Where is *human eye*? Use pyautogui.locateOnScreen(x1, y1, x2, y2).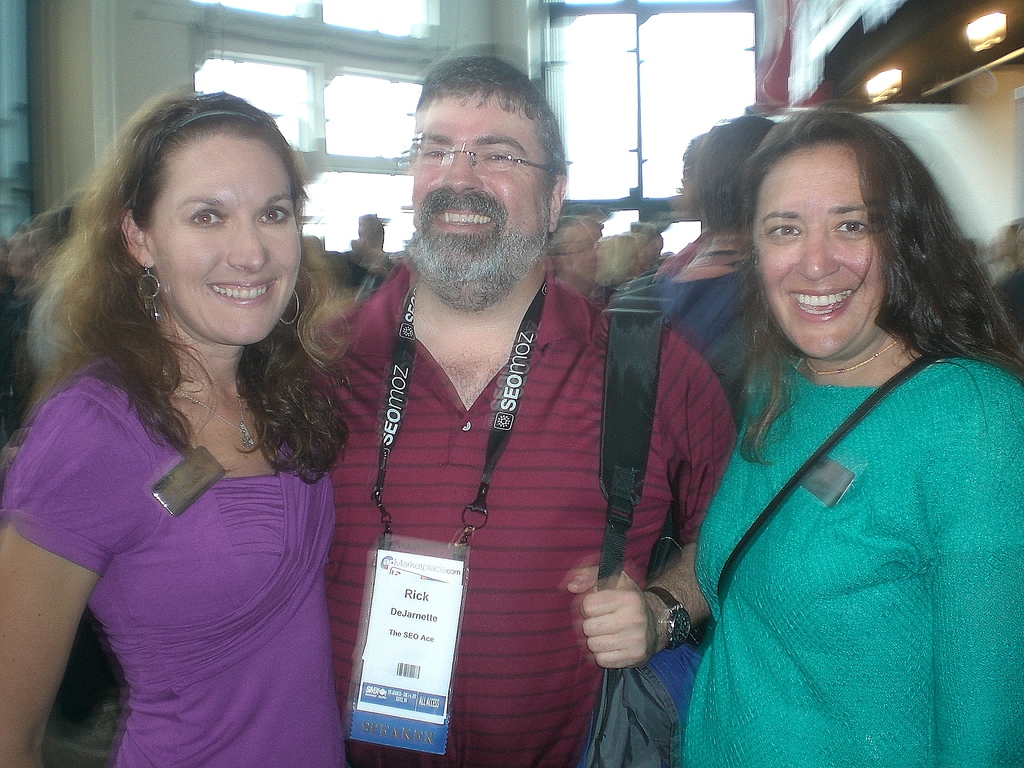
pyautogui.locateOnScreen(763, 218, 806, 244).
